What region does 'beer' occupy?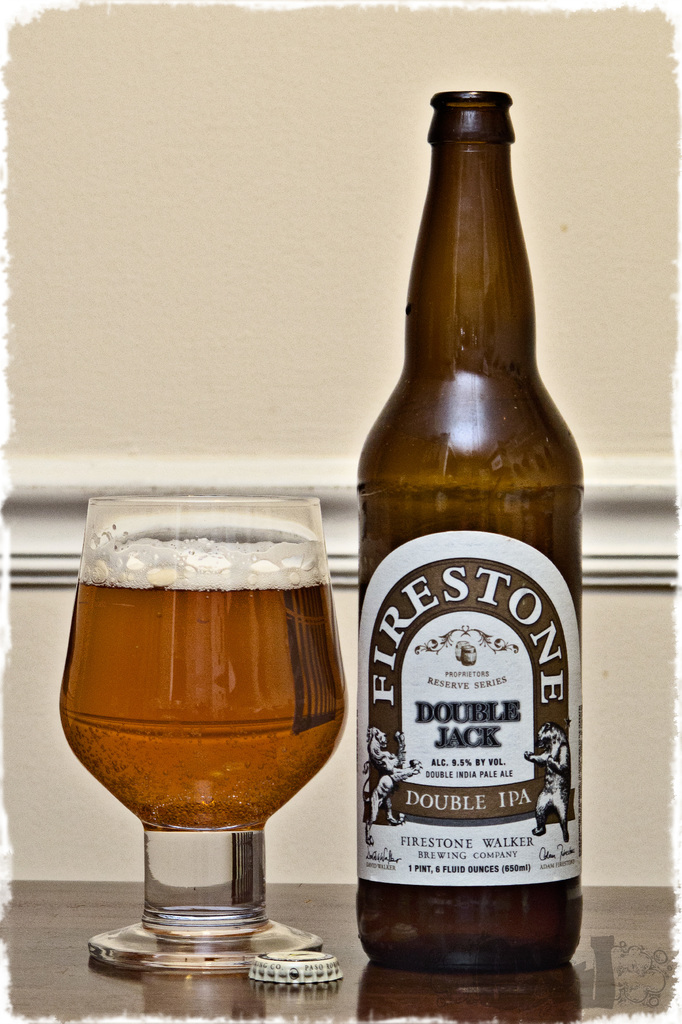
<bbox>67, 550, 342, 820</bbox>.
